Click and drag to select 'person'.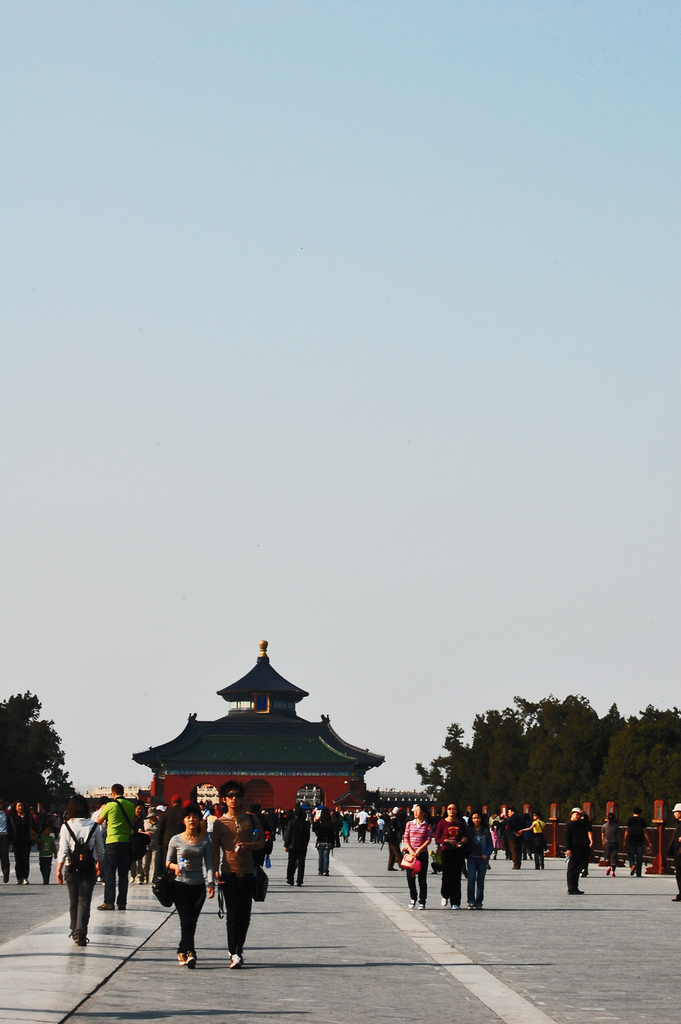
Selection: [215,781,263,968].
